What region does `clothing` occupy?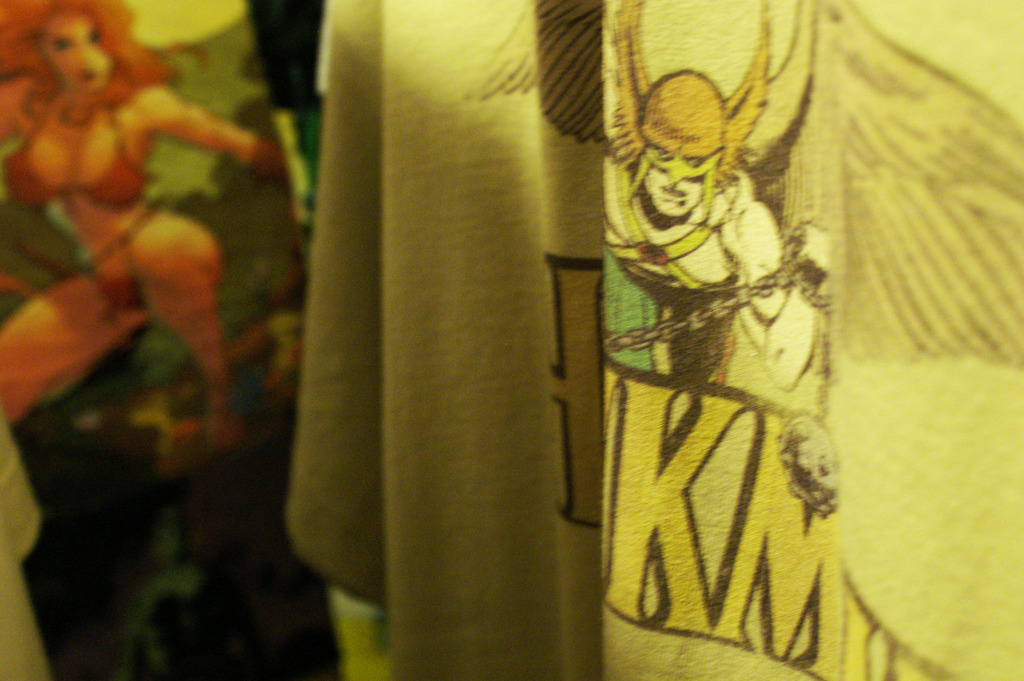
bbox=[0, 97, 160, 310].
